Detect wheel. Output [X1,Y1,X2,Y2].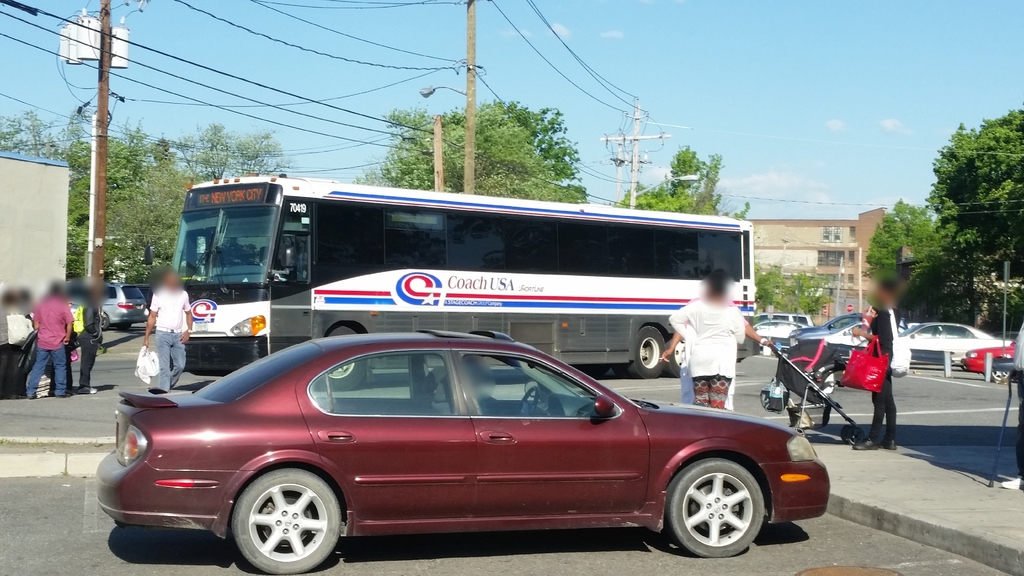
[316,324,365,392].
